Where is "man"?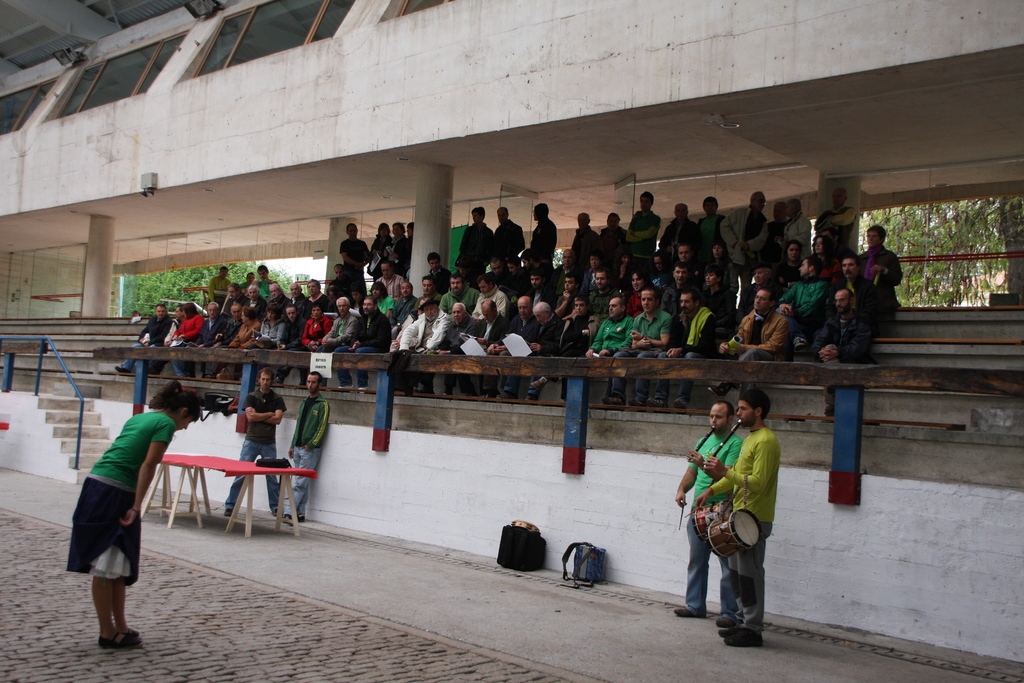
337, 224, 372, 295.
